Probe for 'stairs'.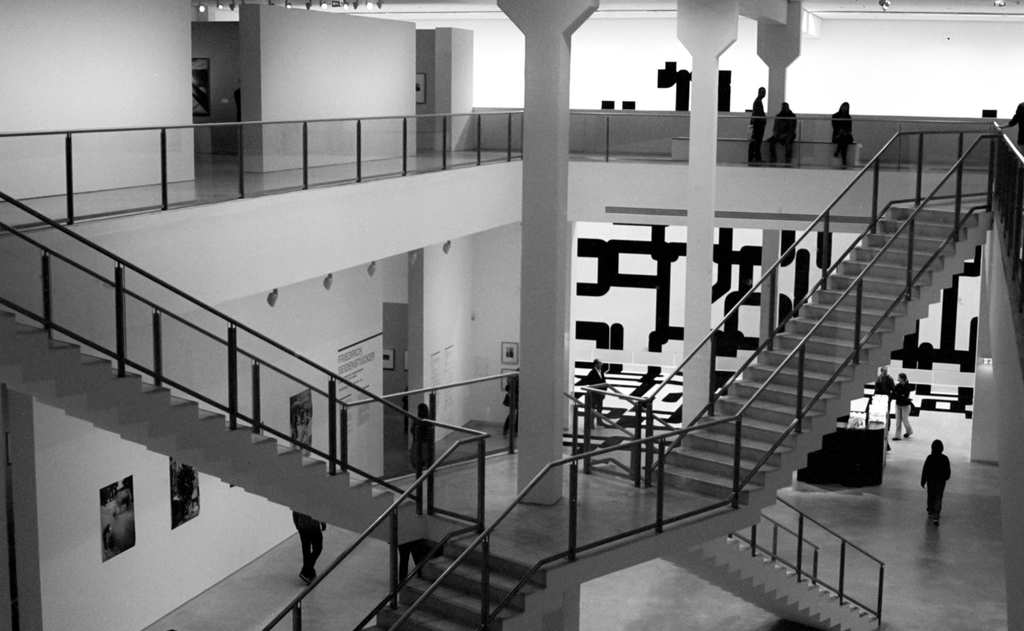
Probe result: <box>0,291,429,546</box>.
